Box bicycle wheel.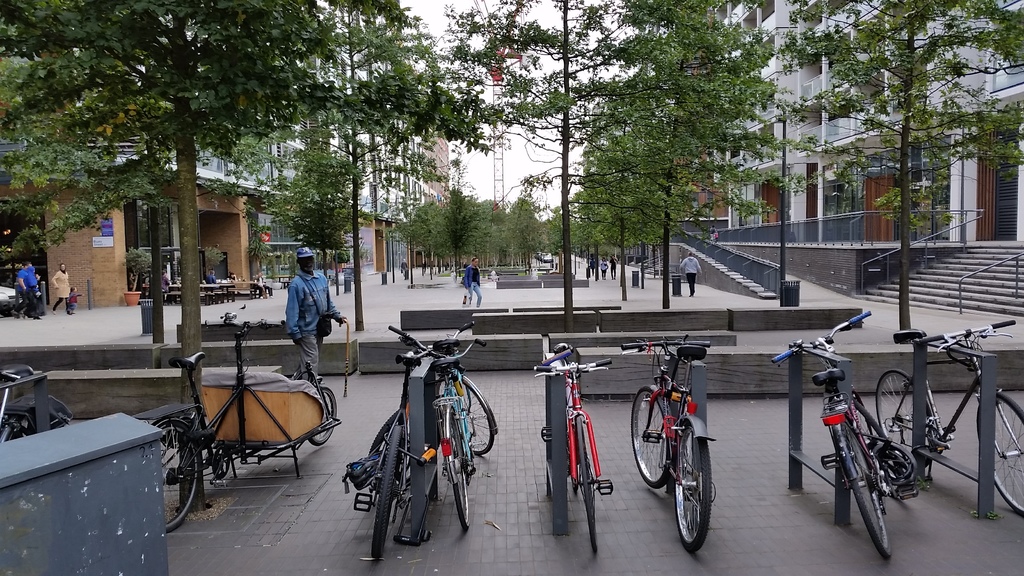
bbox=(870, 359, 938, 472).
